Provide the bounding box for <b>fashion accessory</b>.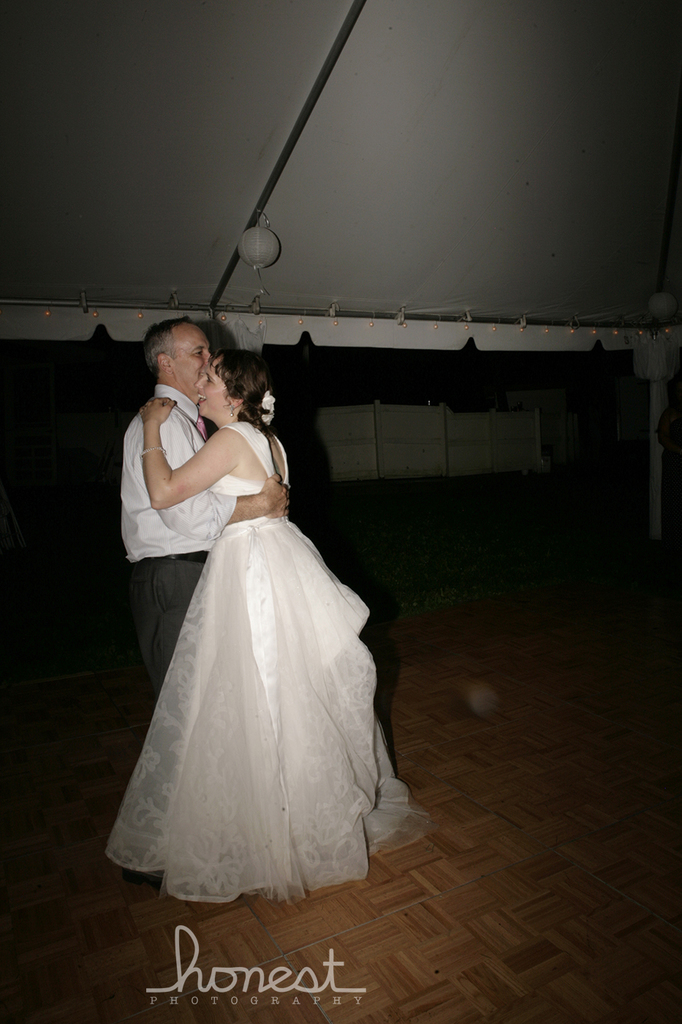
145 546 211 568.
